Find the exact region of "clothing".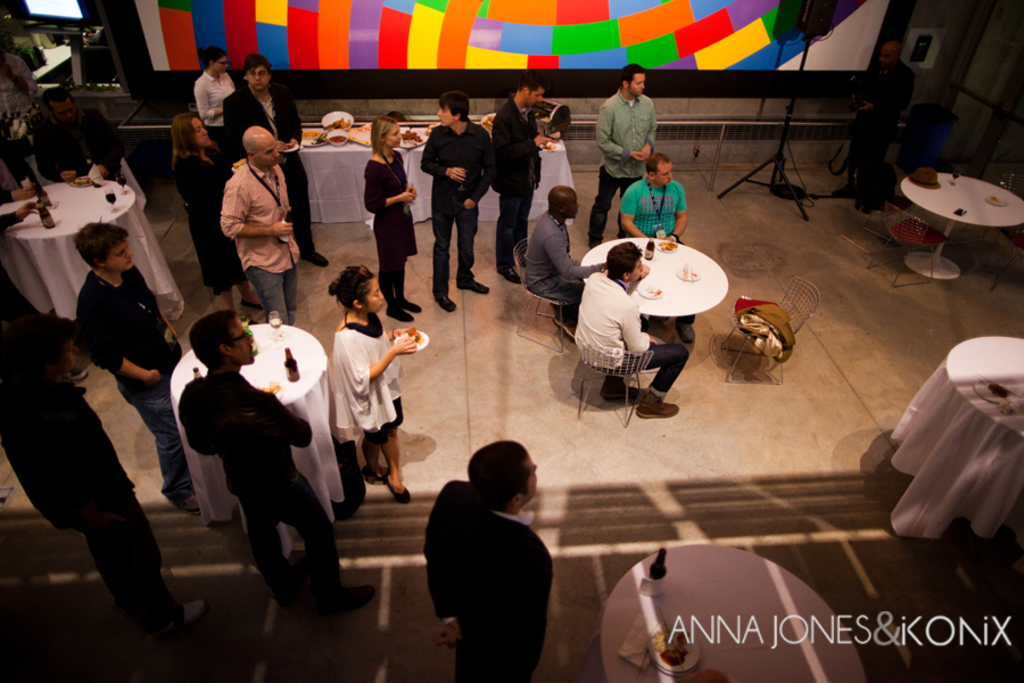
Exact region: select_region(0, 48, 48, 164).
